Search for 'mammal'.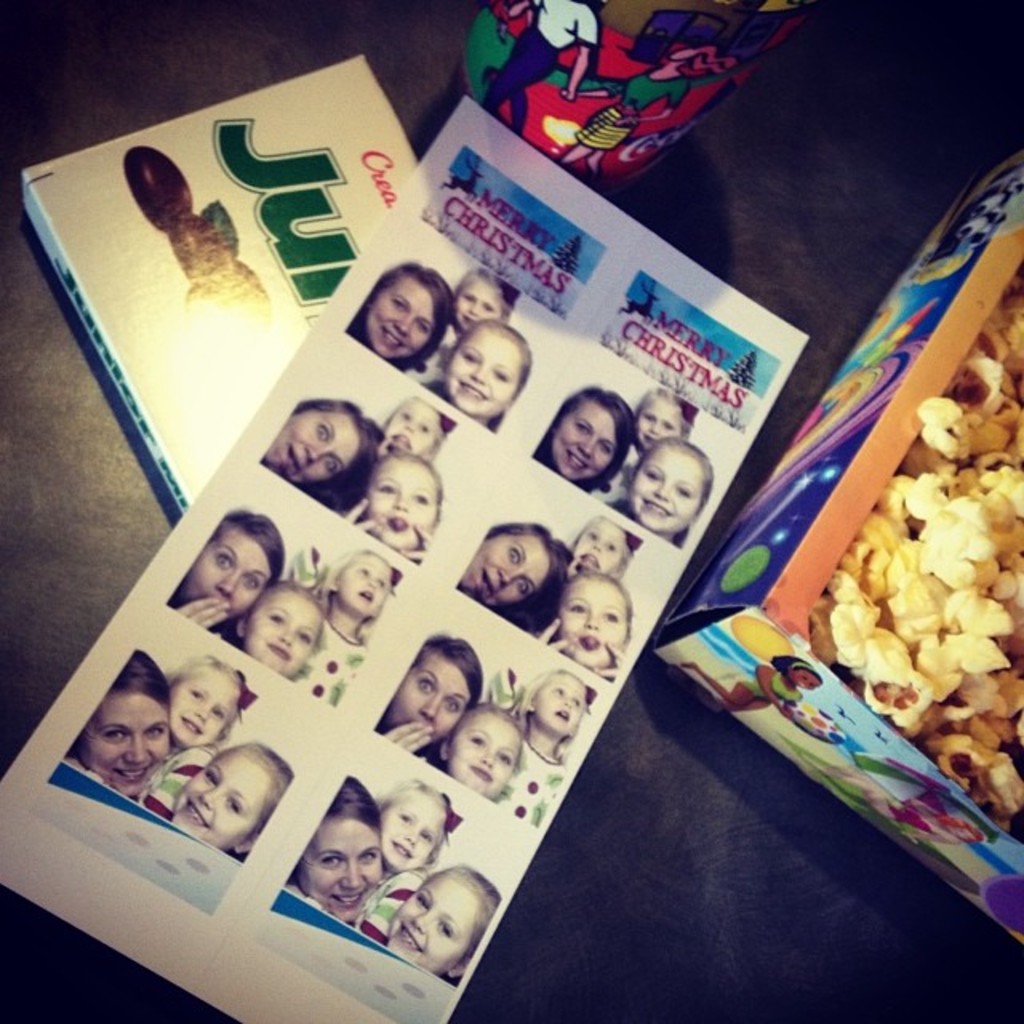
Found at left=610, top=389, right=702, bottom=504.
